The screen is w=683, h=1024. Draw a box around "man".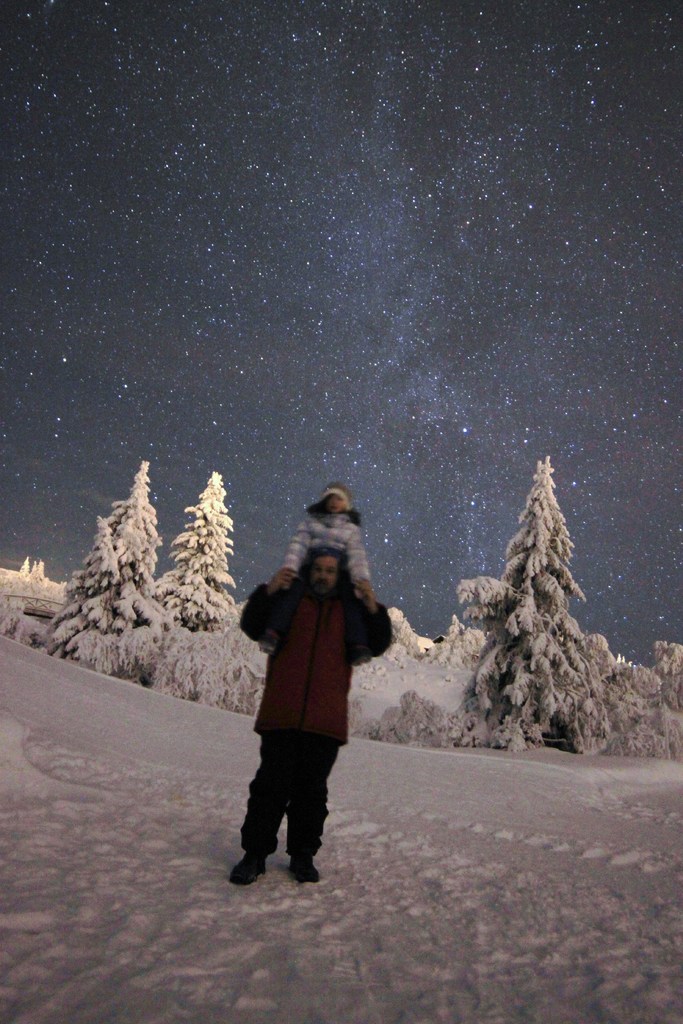
{"x1": 227, "y1": 492, "x2": 393, "y2": 897}.
